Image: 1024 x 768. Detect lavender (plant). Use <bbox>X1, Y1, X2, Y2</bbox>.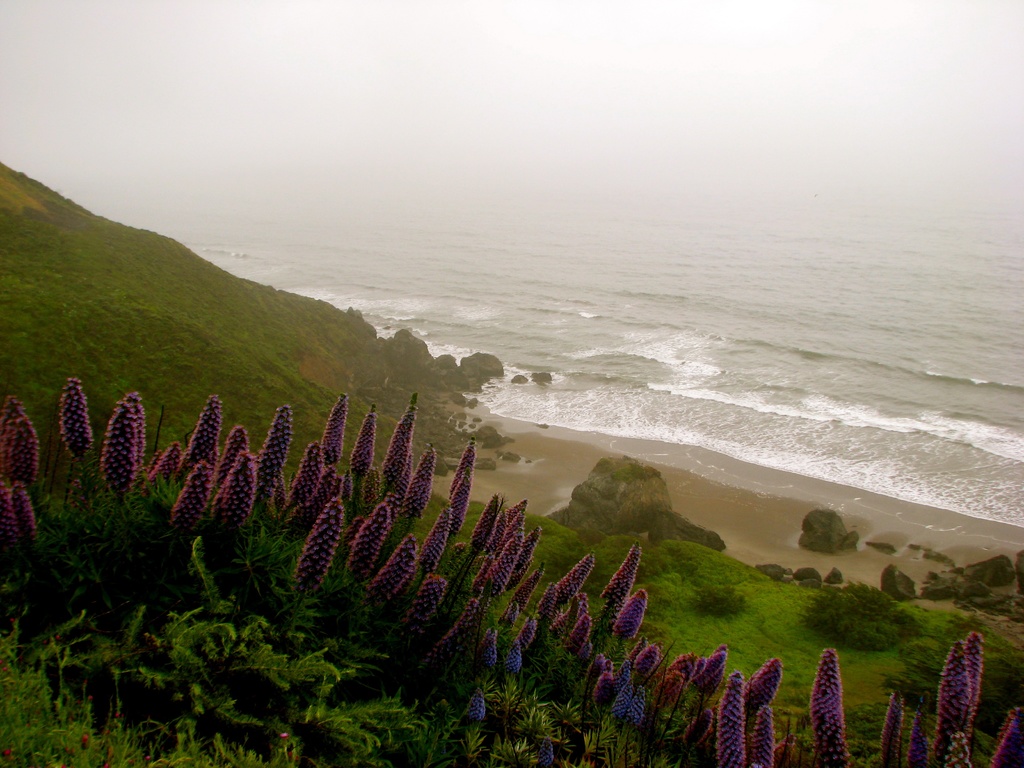
<bbox>426, 507, 454, 566</bbox>.
